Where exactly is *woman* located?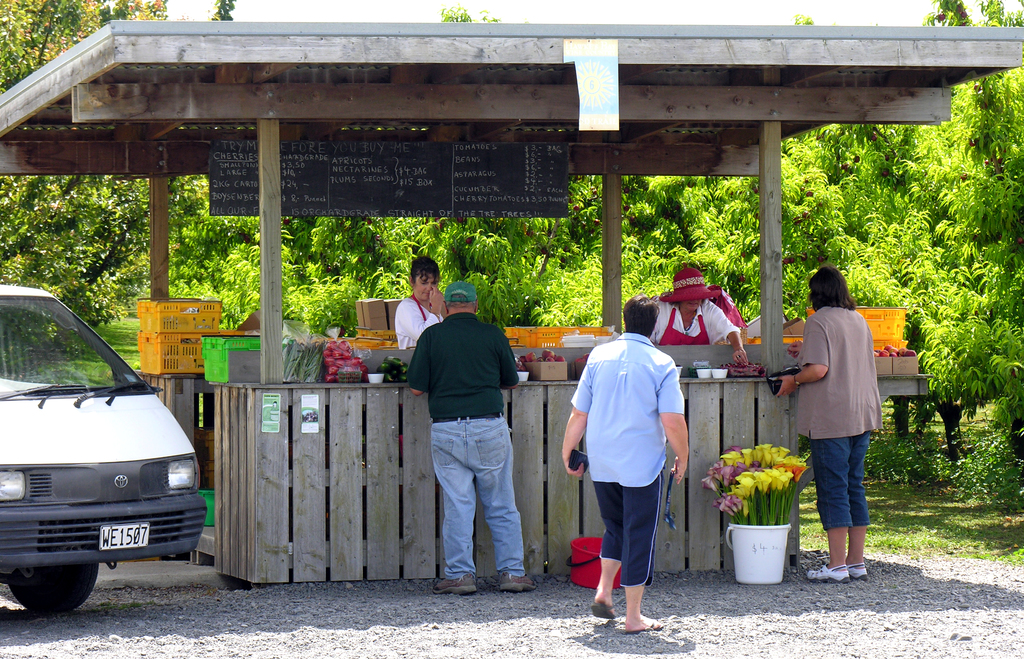
Its bounding box is box(557, 291, 693, 631).
